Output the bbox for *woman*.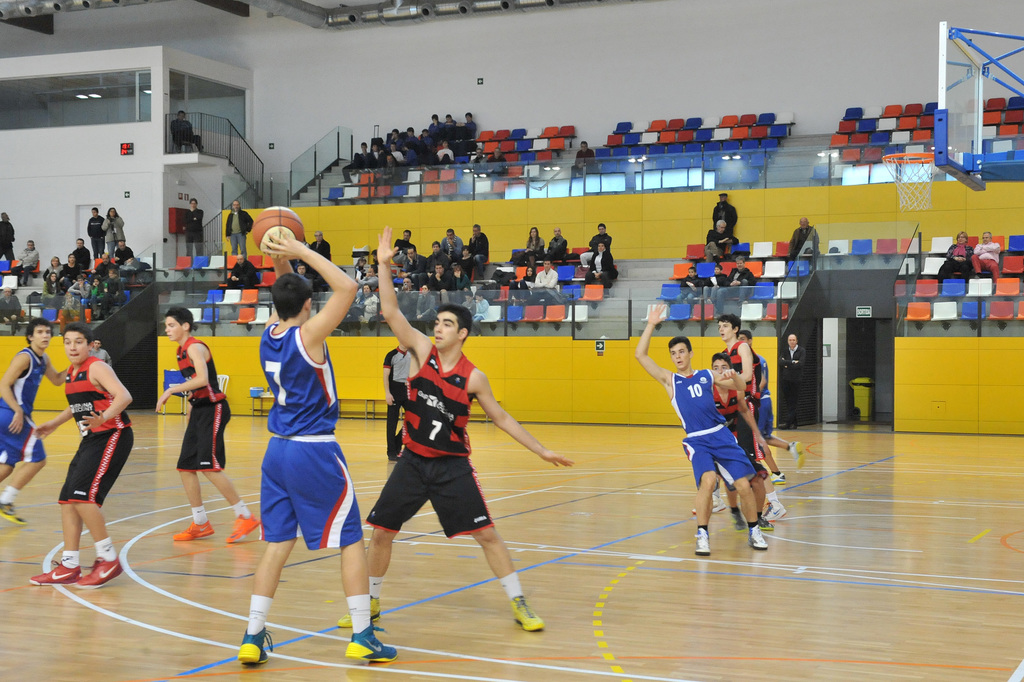
{"left": 42, "top": 257, "right": 63, "bottom": 283}.
